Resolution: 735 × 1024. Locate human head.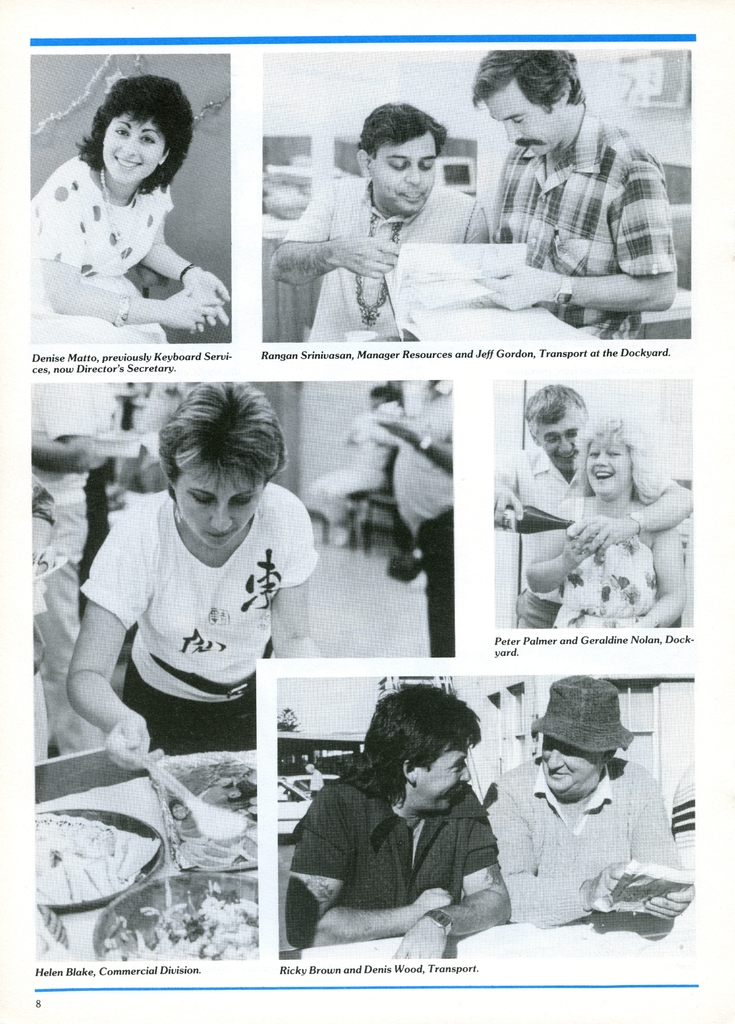
[x1=79, y1=76, x2=184, y2=180].
